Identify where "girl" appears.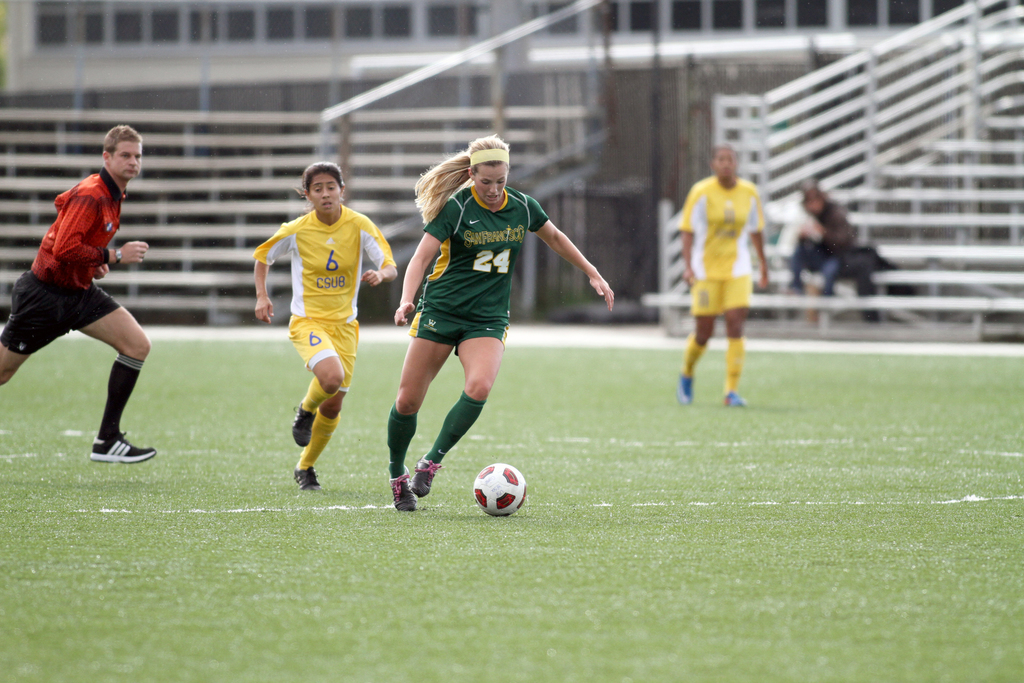
Appears at 387:131:612:513.
